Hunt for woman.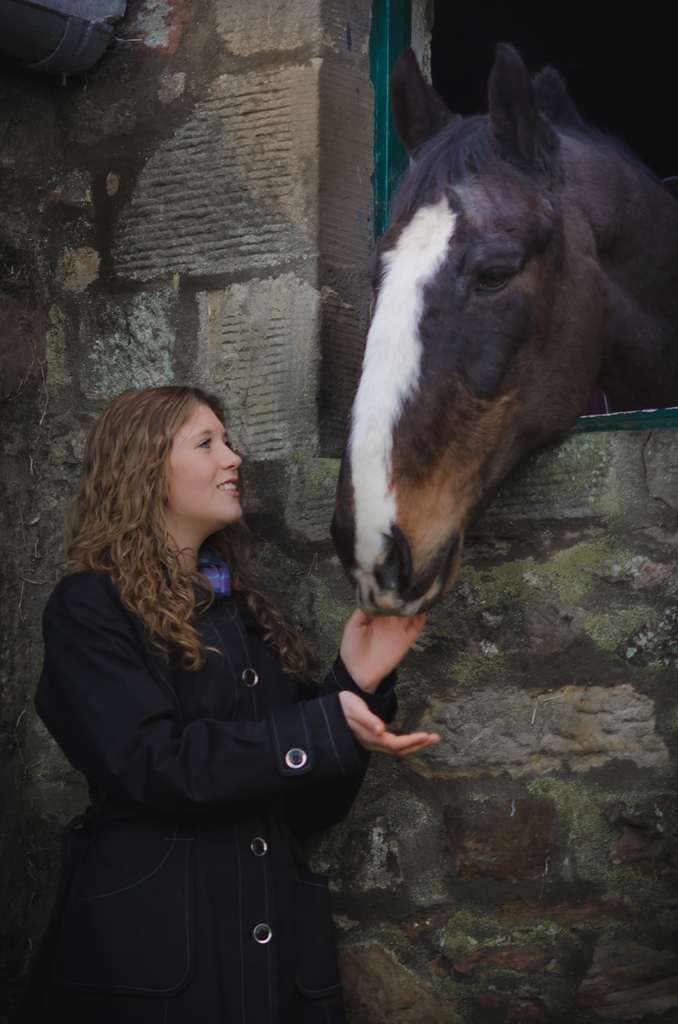
Hunted down at {"x1": 34, "y1": 382, "x2": 436, "y2": 1023}.
